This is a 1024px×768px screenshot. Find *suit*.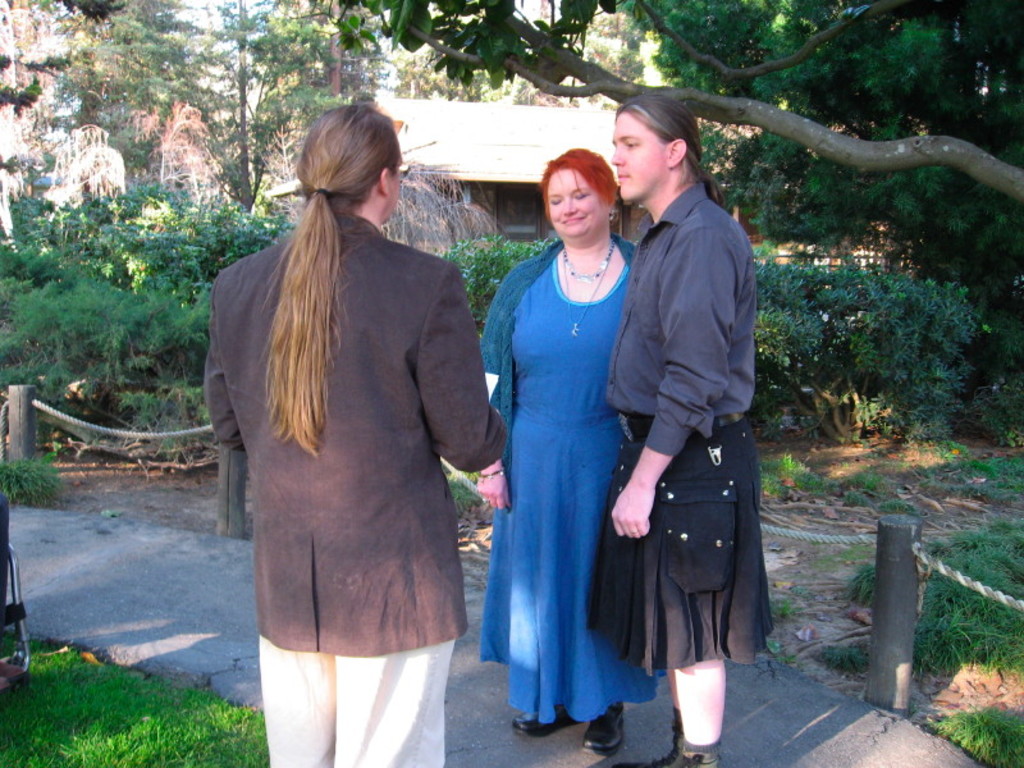
Bounding box: rect(210, 156, 493, 733).
